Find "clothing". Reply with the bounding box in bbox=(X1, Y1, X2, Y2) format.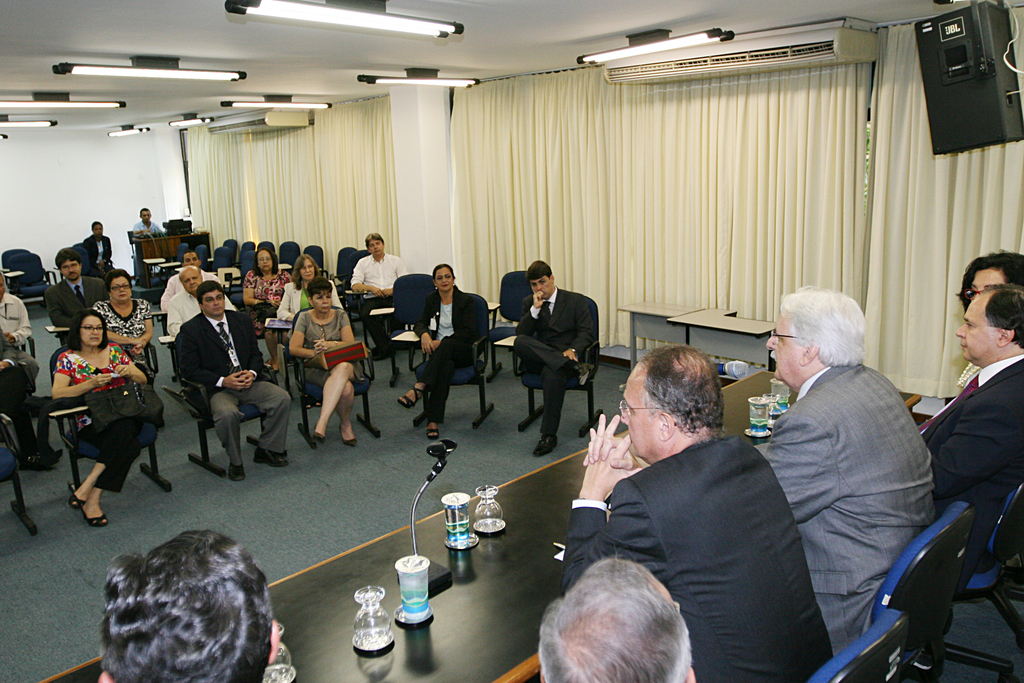
bbox=(564, 434, 832, 682).
